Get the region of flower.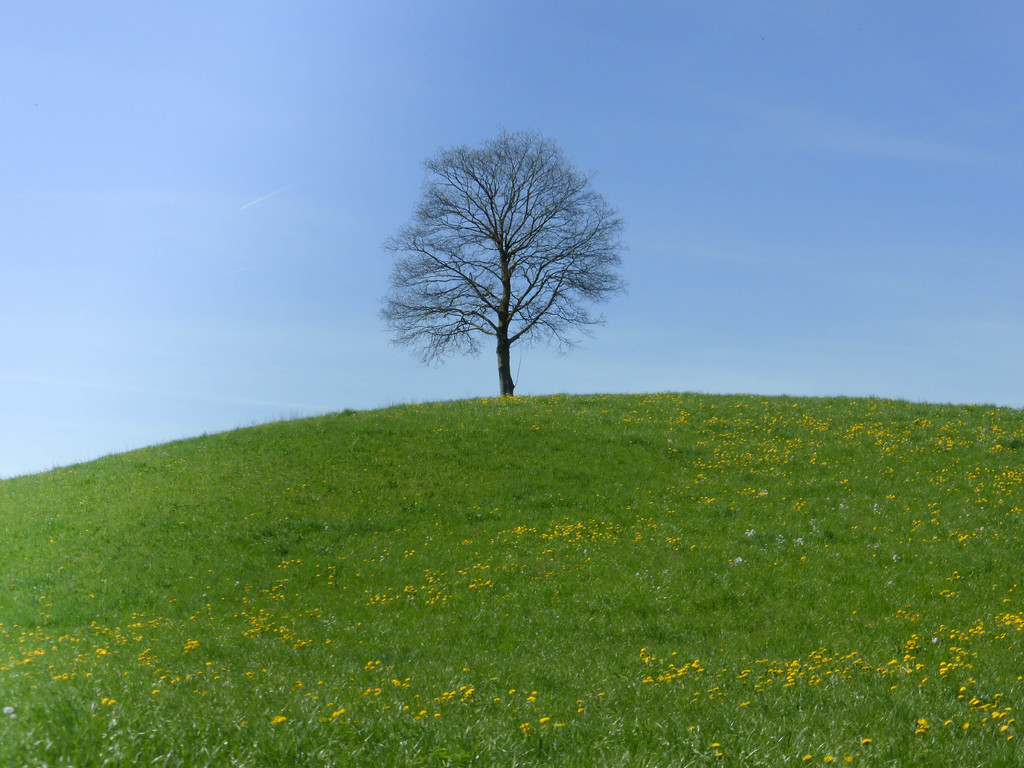
x1=942, y1=715, x2=955, y2=728.
